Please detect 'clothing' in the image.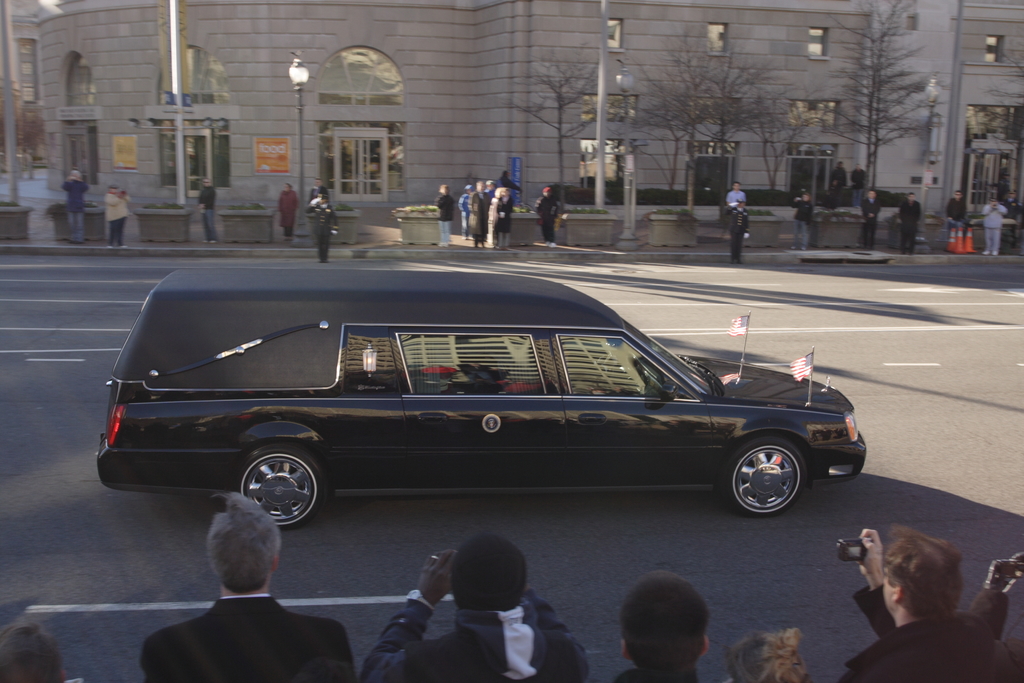
[720, 202, 748, 261].
